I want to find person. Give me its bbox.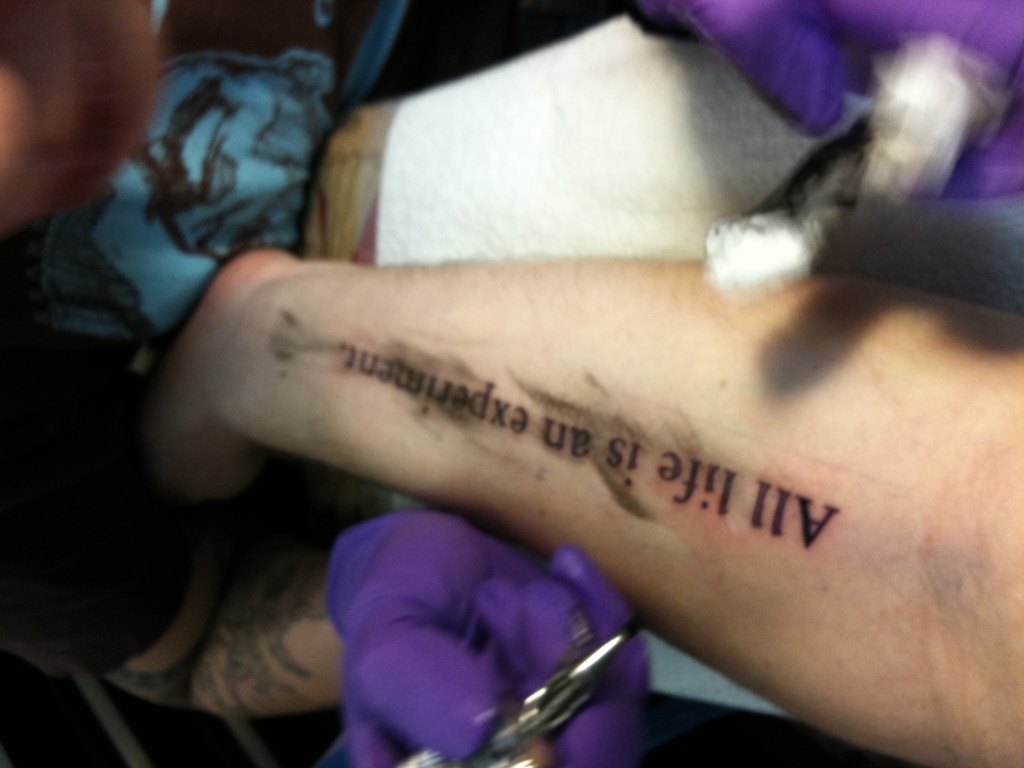
147/241/1023/767.
